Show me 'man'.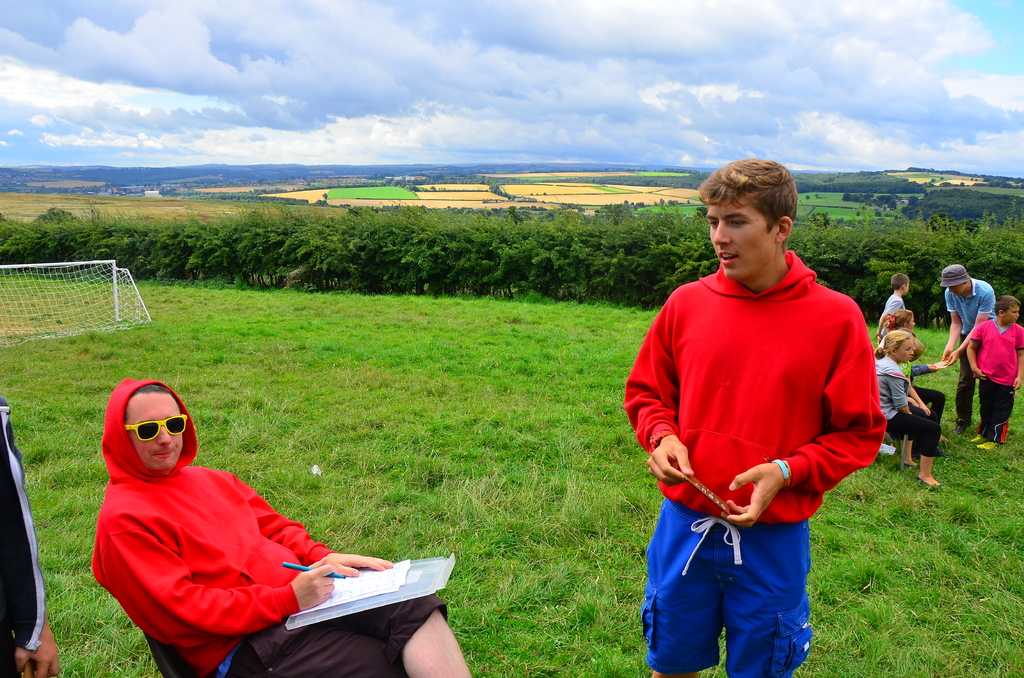
'man' is here: bbox=[624, 157, 890, 667].
